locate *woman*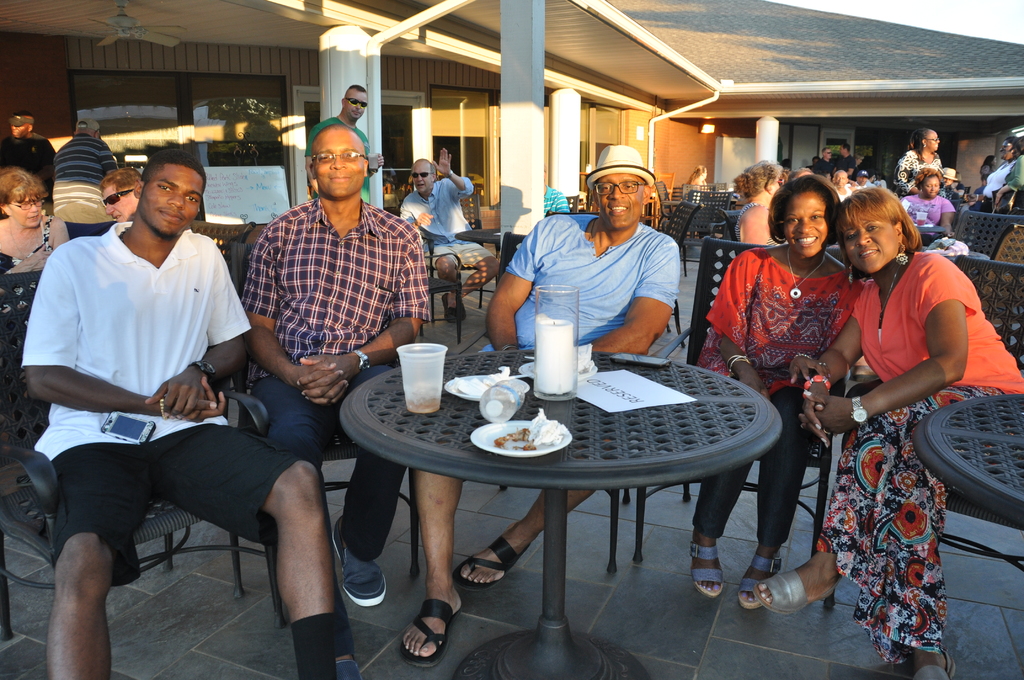
(730, 157, 790, 246)
